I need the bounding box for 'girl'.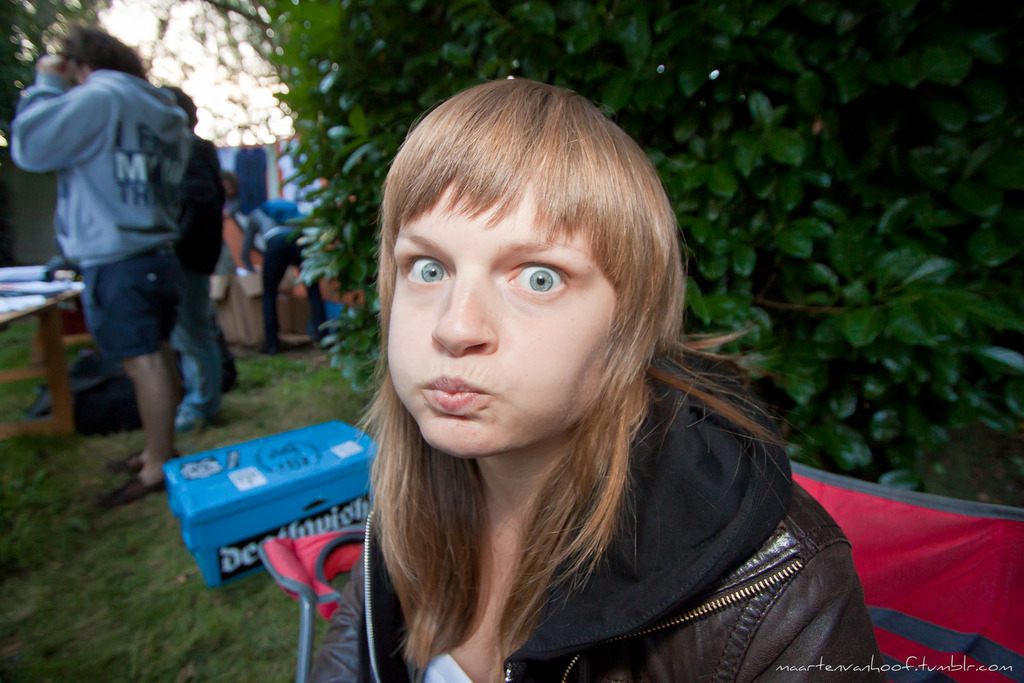
Here it is: 304/78/882/682.
